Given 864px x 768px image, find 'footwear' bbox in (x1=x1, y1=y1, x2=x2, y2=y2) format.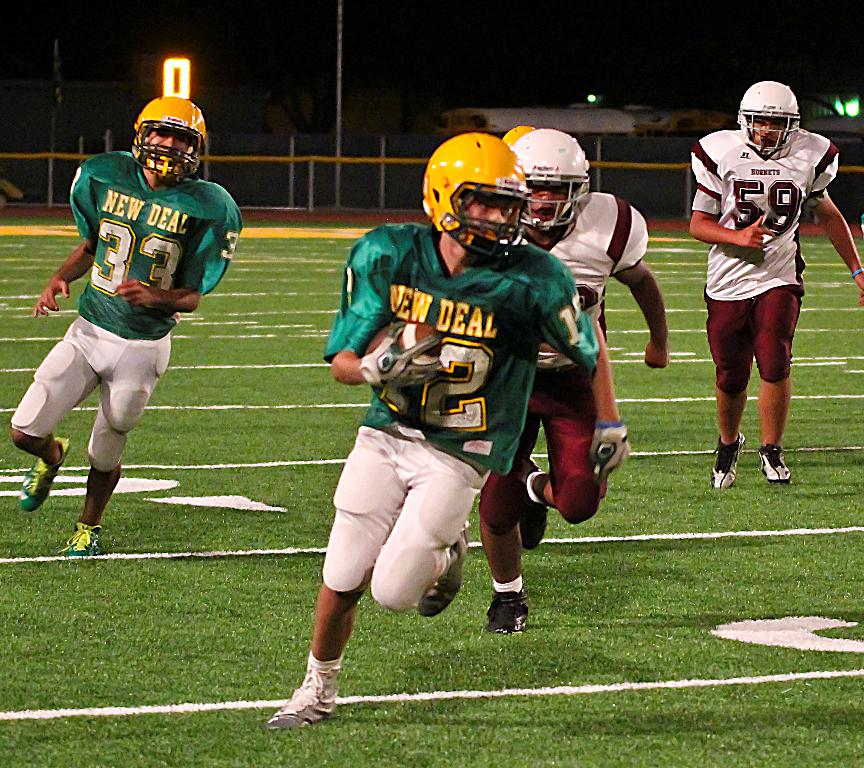
(x1=420, y1=518, x2=468, y2=621).
